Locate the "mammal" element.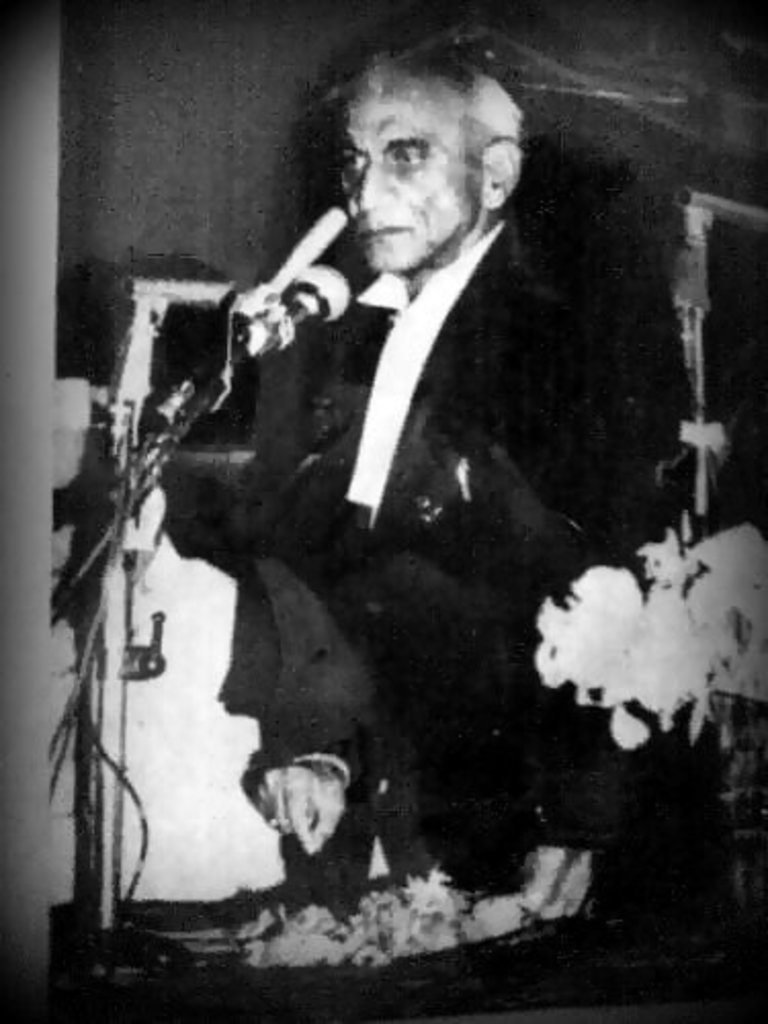
Element bbox: region(281, 12, 682, 897).
